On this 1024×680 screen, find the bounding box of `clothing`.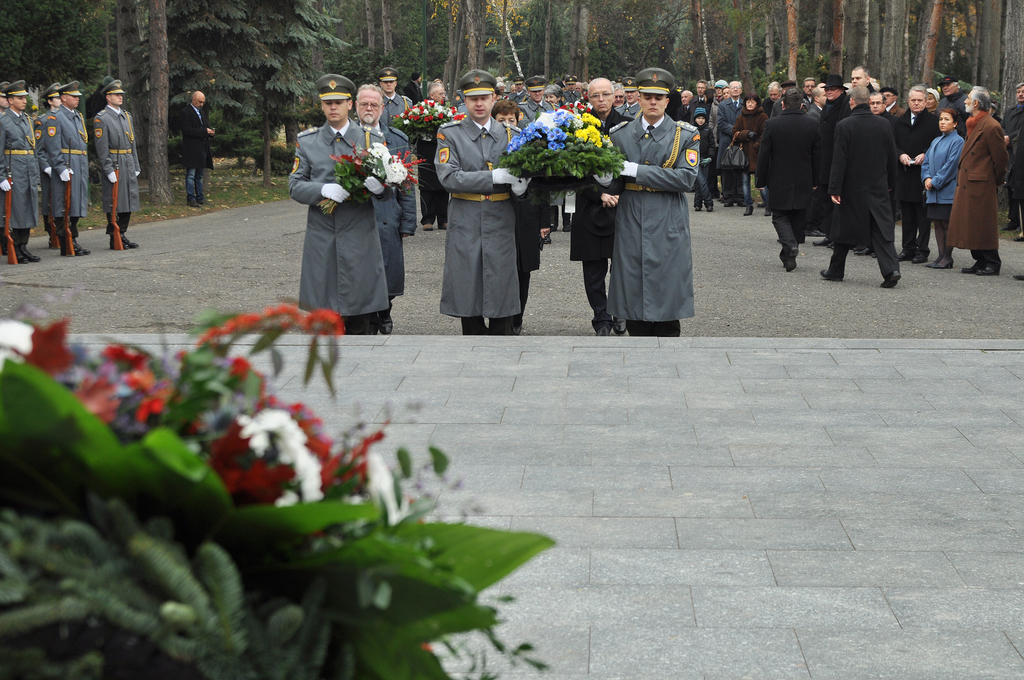
Bounding box: rect(720, 93, 741, 206).
